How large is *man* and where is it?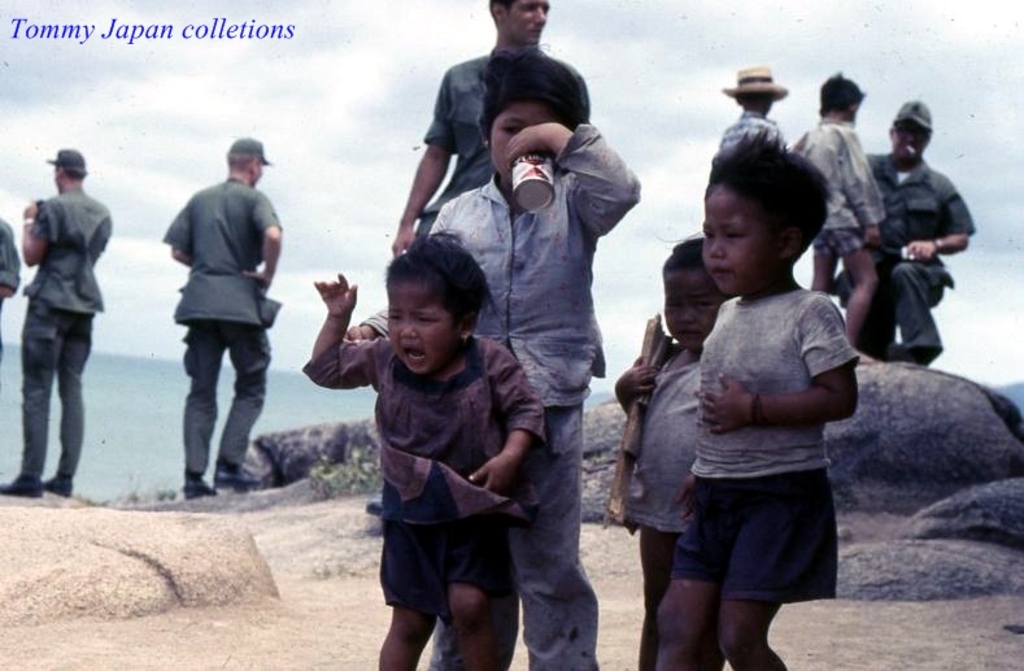
Bounding box: 0,148,116,501.
